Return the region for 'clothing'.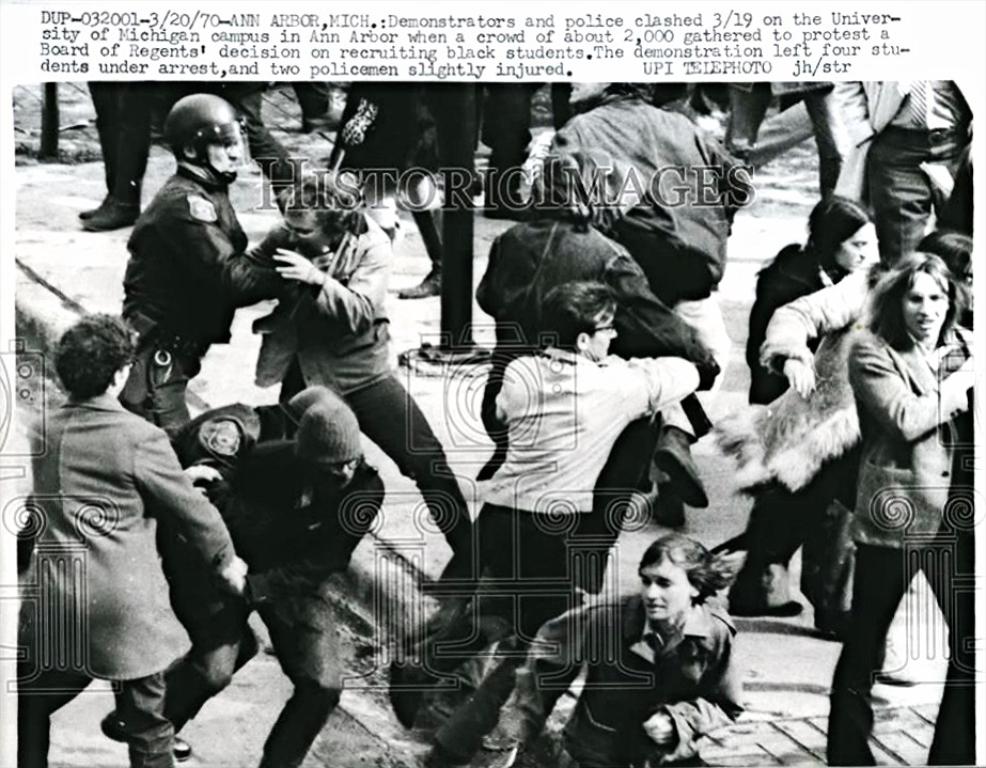
<region>26, 336, 218, 712</region>.
